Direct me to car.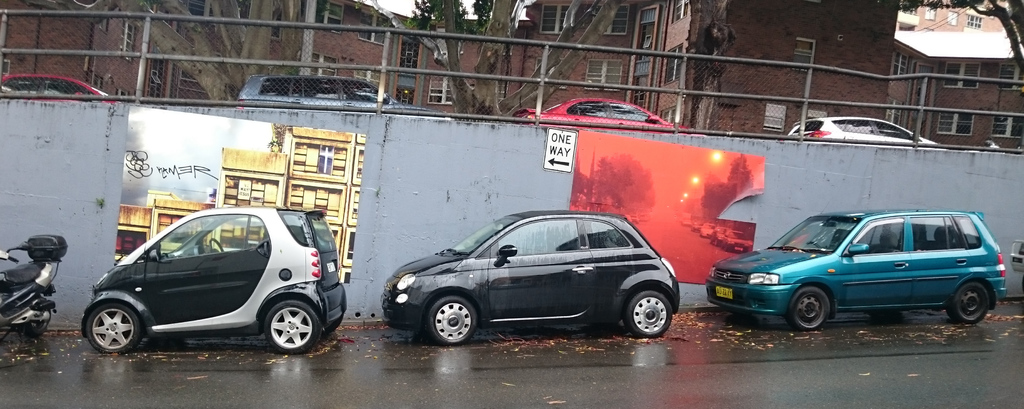
Direction: x1=83 y1=209 x2=348 y2=351.
